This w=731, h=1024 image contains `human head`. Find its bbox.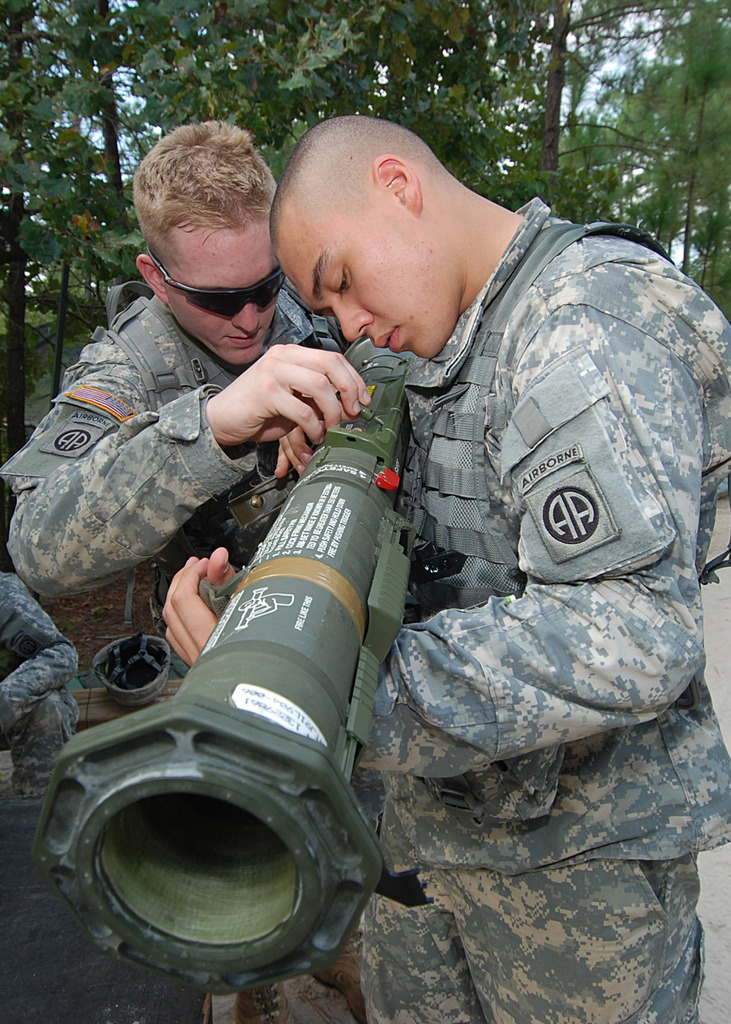
select_region(271, 116, 464, 360).
